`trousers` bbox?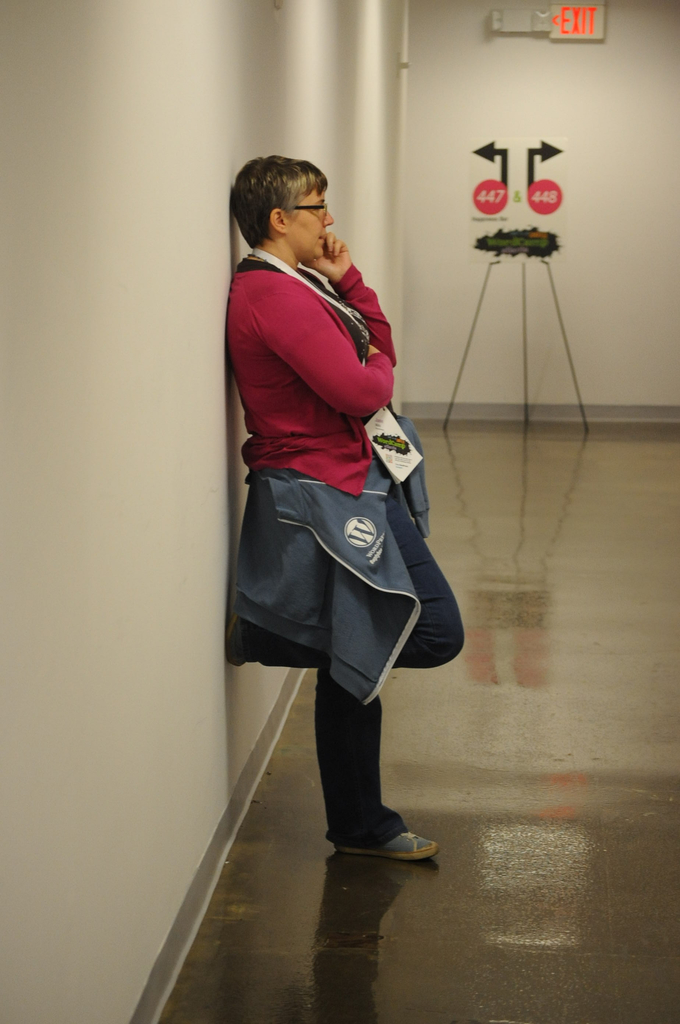
{"left": 243, "top": 498, "right": 422, "bottom": 828}
